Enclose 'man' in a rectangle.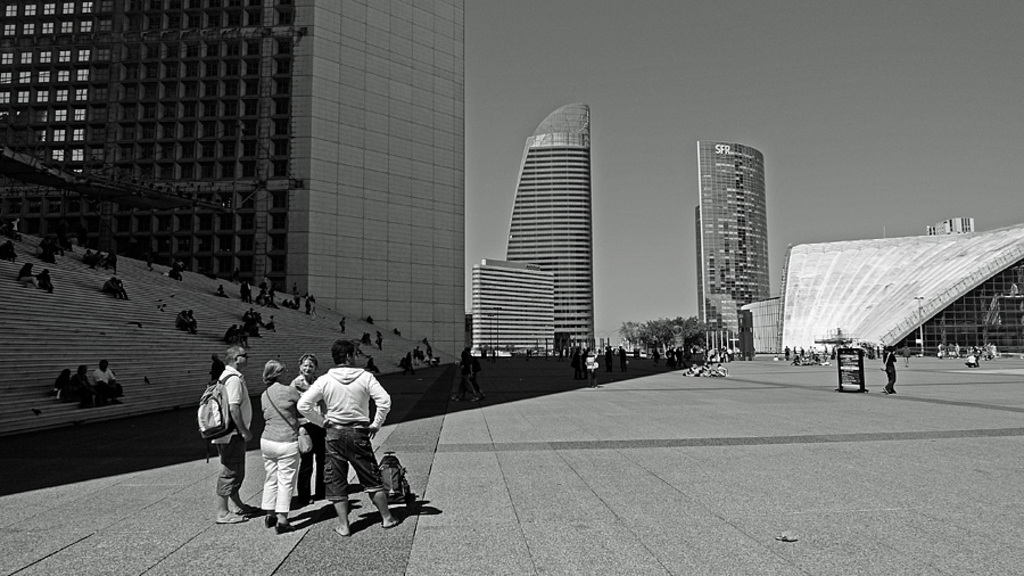
crop(619, 345, 629, 375).
